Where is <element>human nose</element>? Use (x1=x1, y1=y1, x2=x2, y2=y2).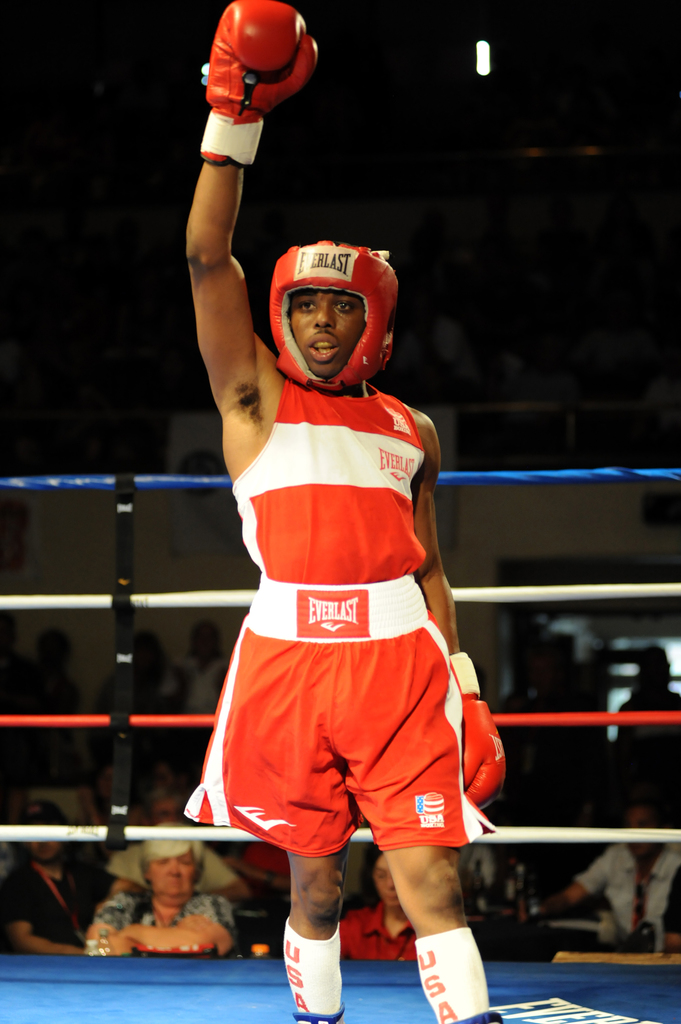
(x1=316, y1=307, x2=331, y2=324).
